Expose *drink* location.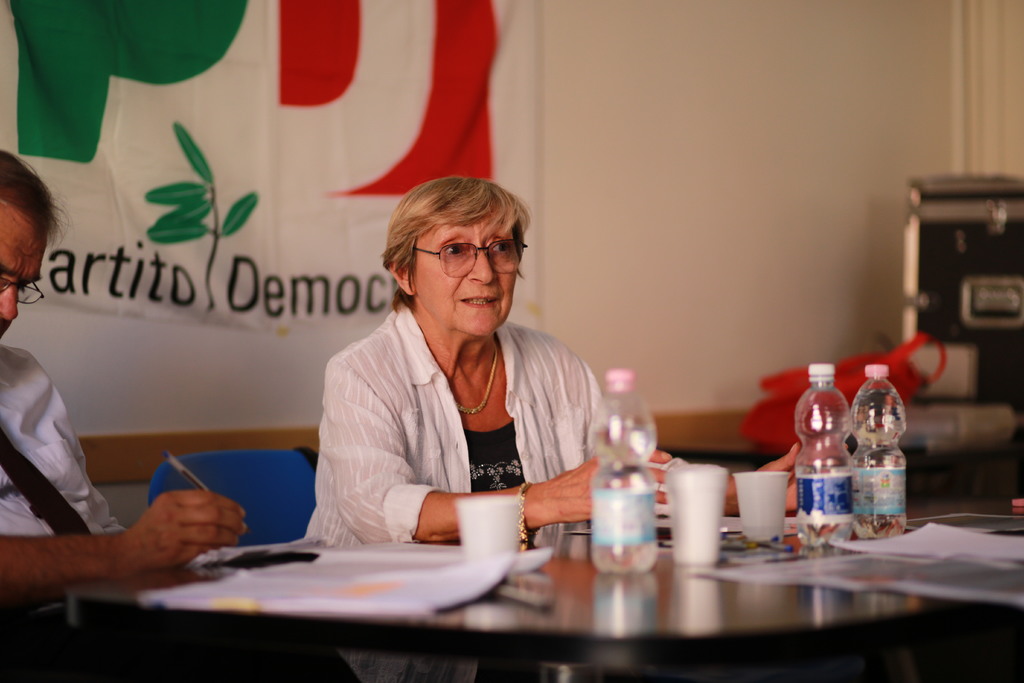
Exposed at [795,364,855,548].
